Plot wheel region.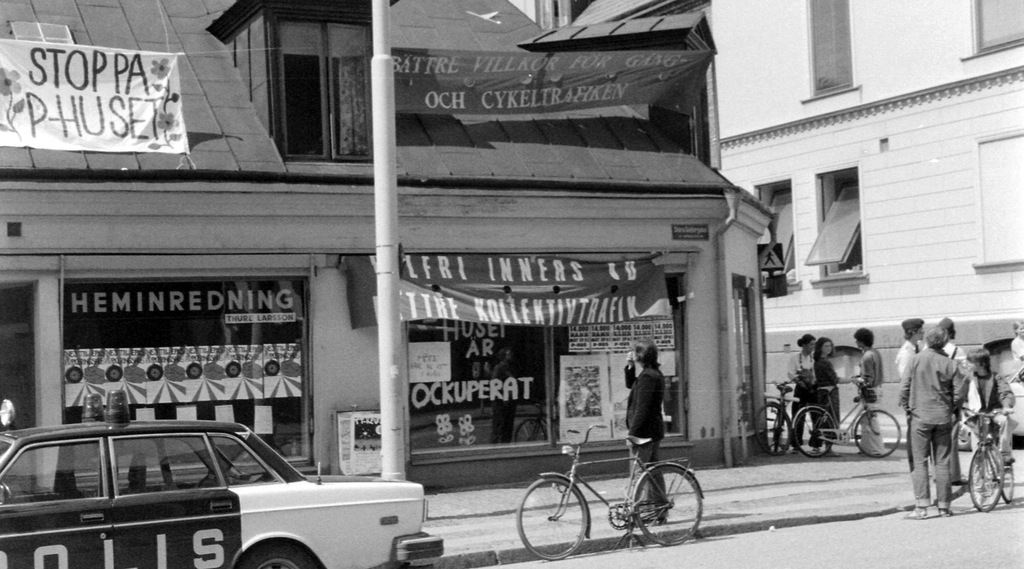
Plotted at (left=957, top=411, right=972, bottom=450).
